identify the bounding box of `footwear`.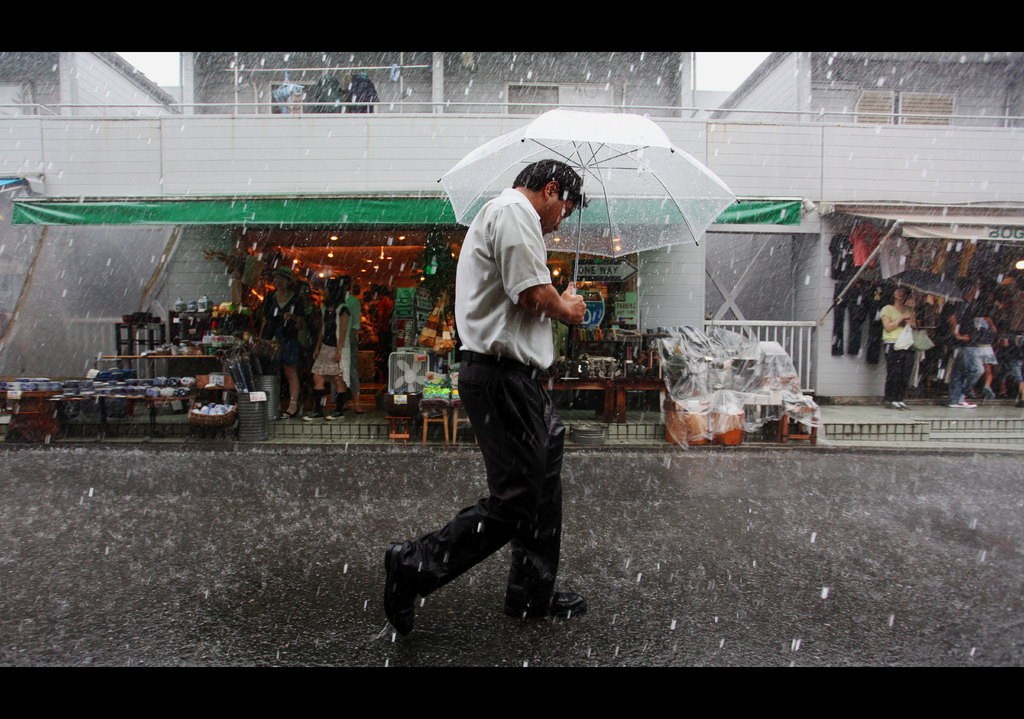
{"x1": 276, "y1": 408, "x2": 300, "y2": 421}.
